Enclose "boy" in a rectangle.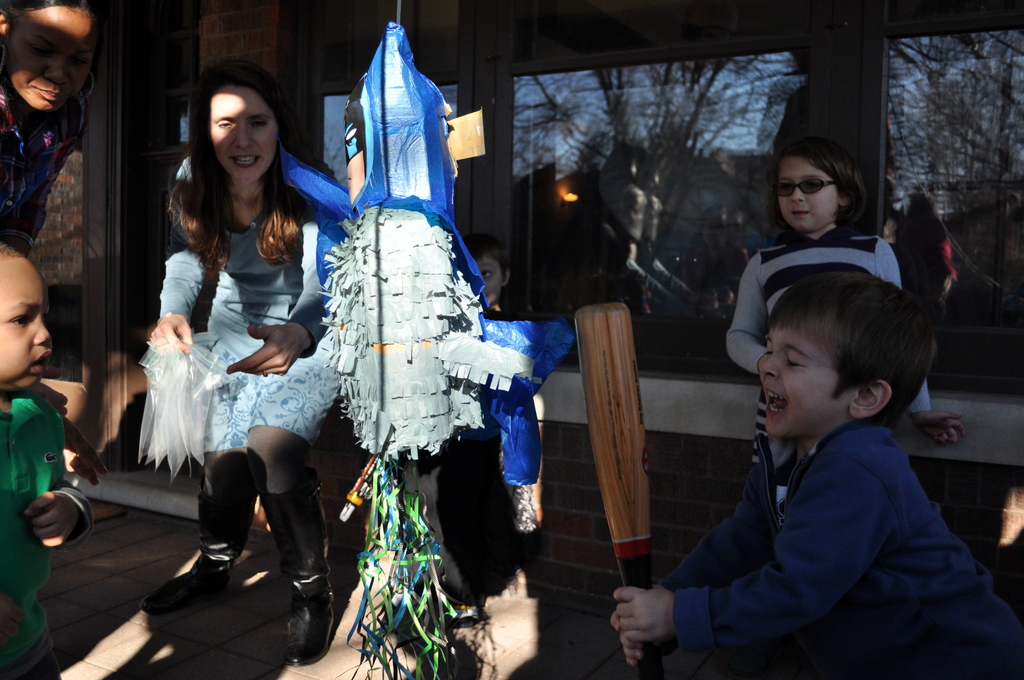
[626, 260, 1006, 662].
